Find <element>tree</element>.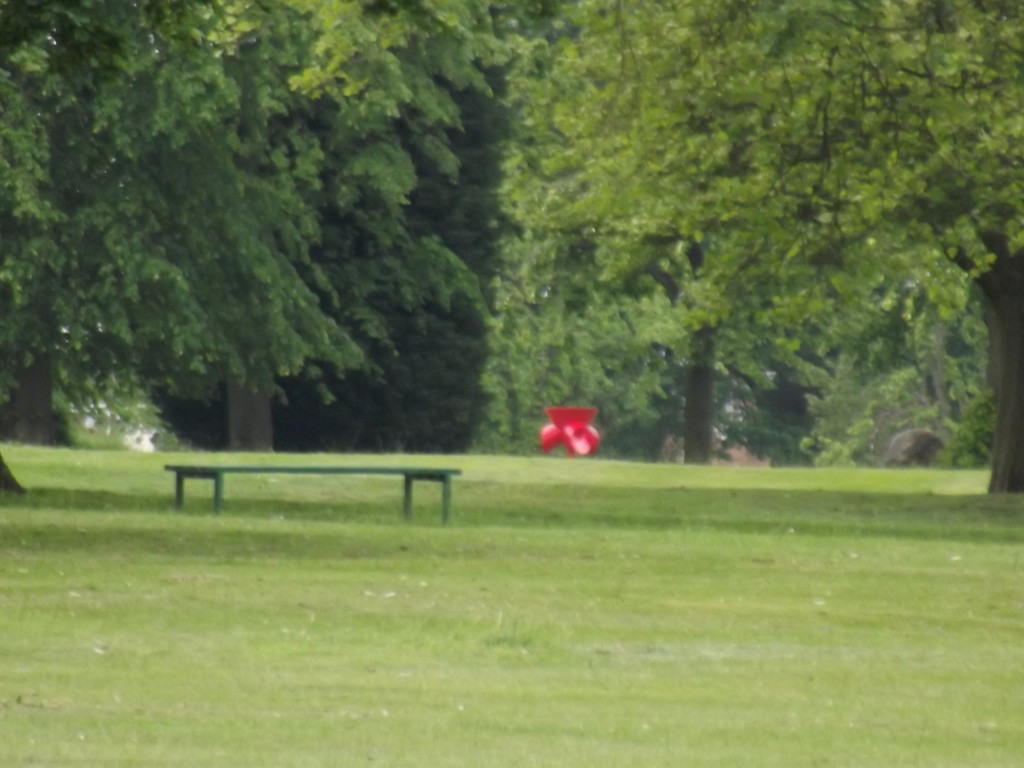
select_region(500, 0, 914, 472).
